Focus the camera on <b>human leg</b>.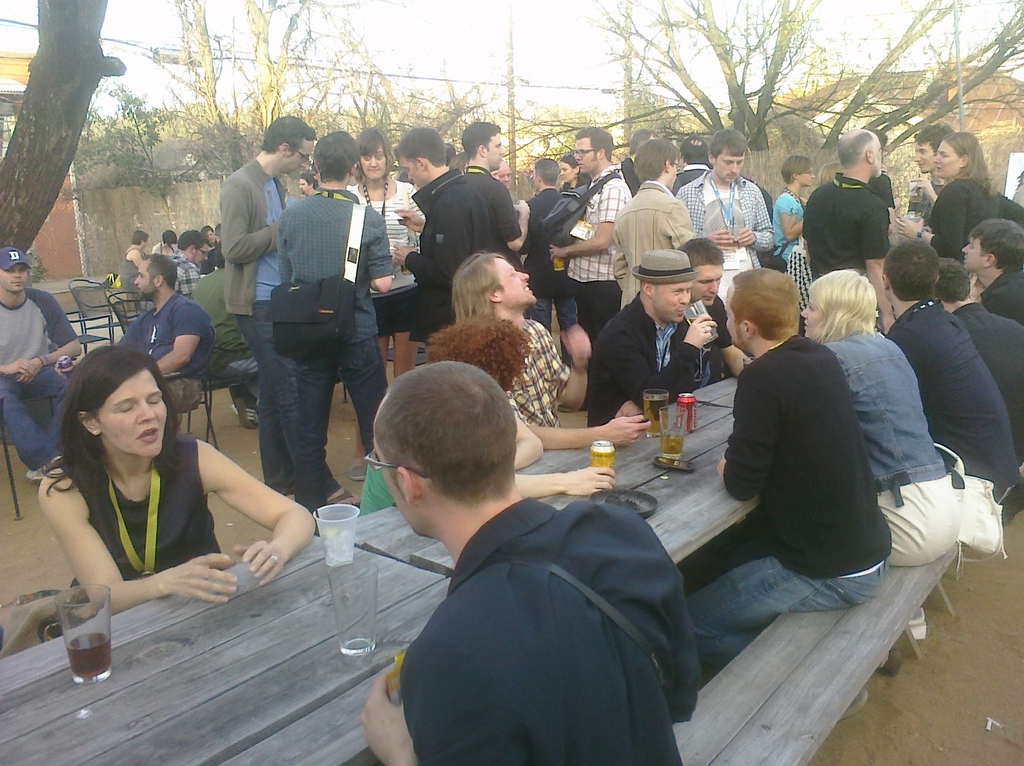
Focus region: rect(0, 371, 58, 466).
